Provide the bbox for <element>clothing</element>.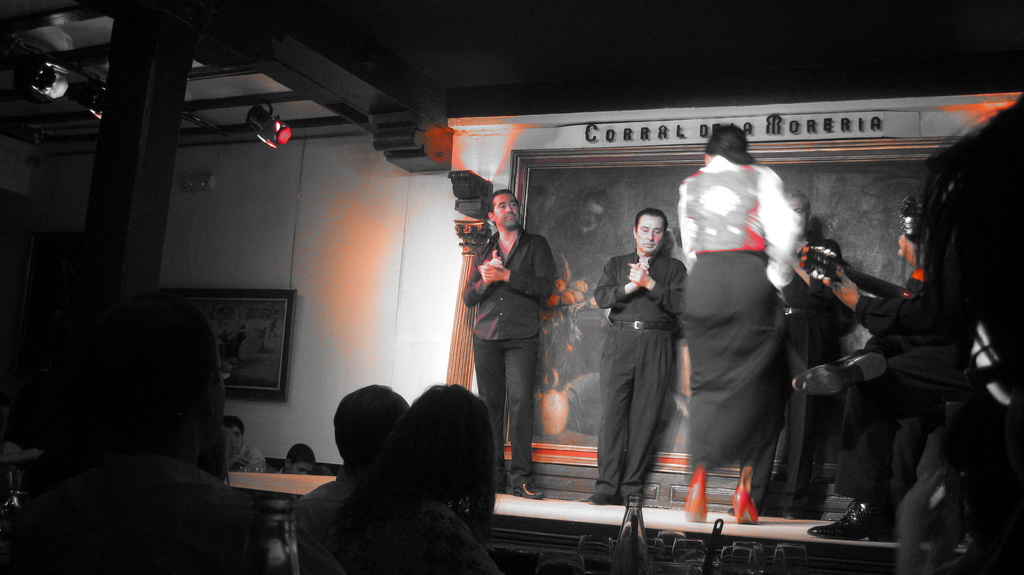
{"left": 299, "top": 460, "right": 493, "bottom": 574}.
